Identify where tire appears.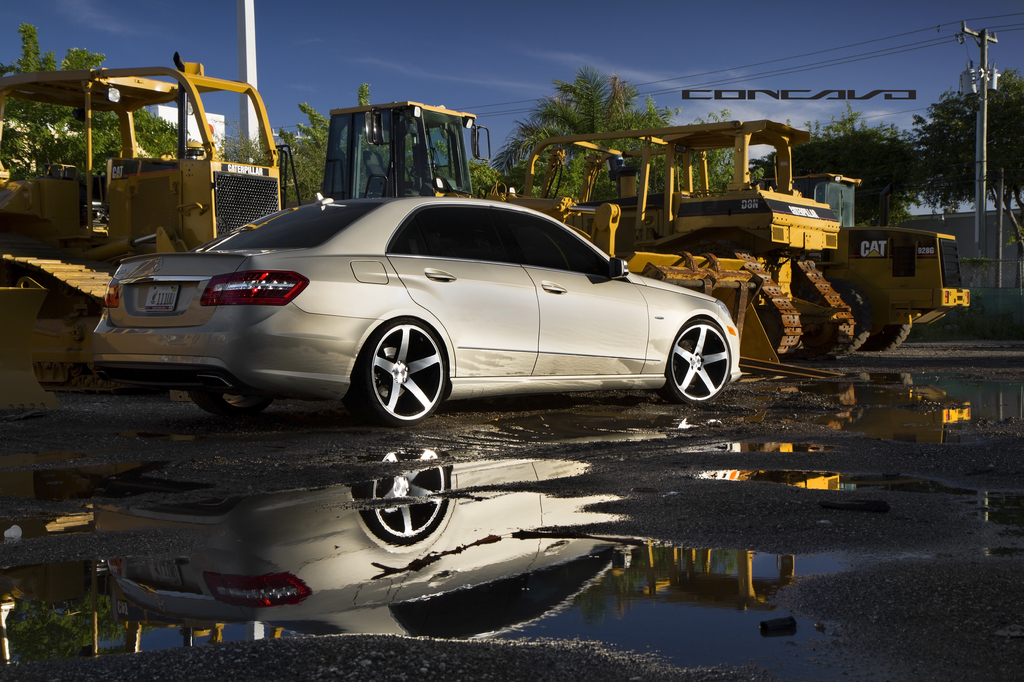
Appears at 188/391/275/418.
